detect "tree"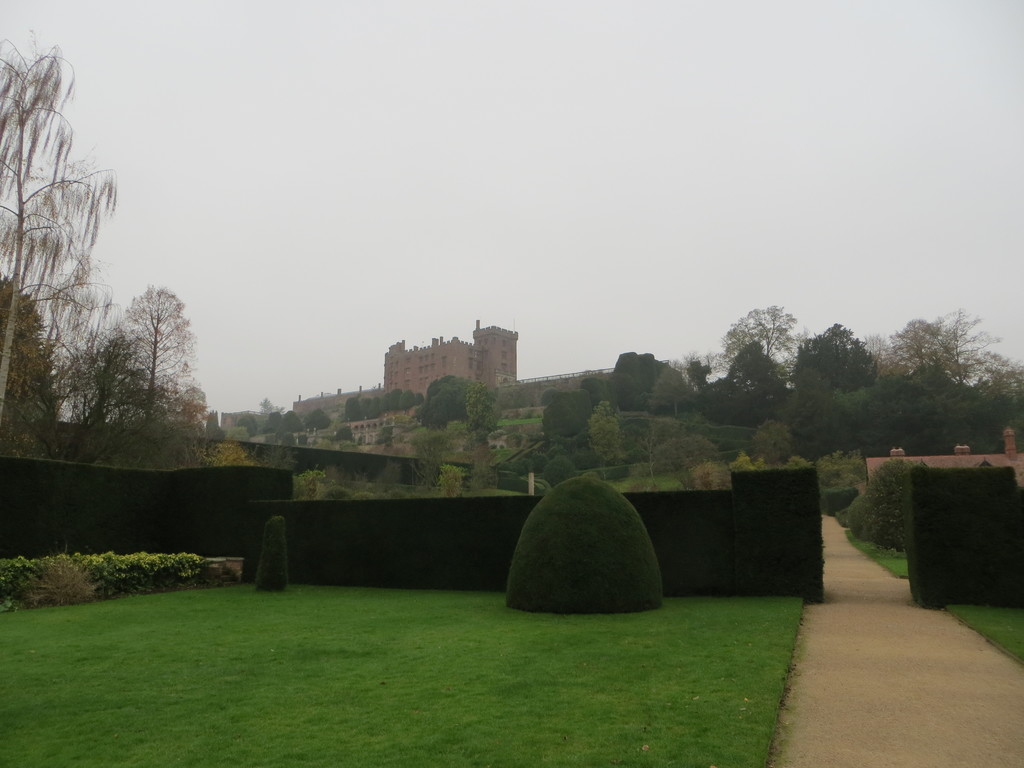
0:275:65:434
